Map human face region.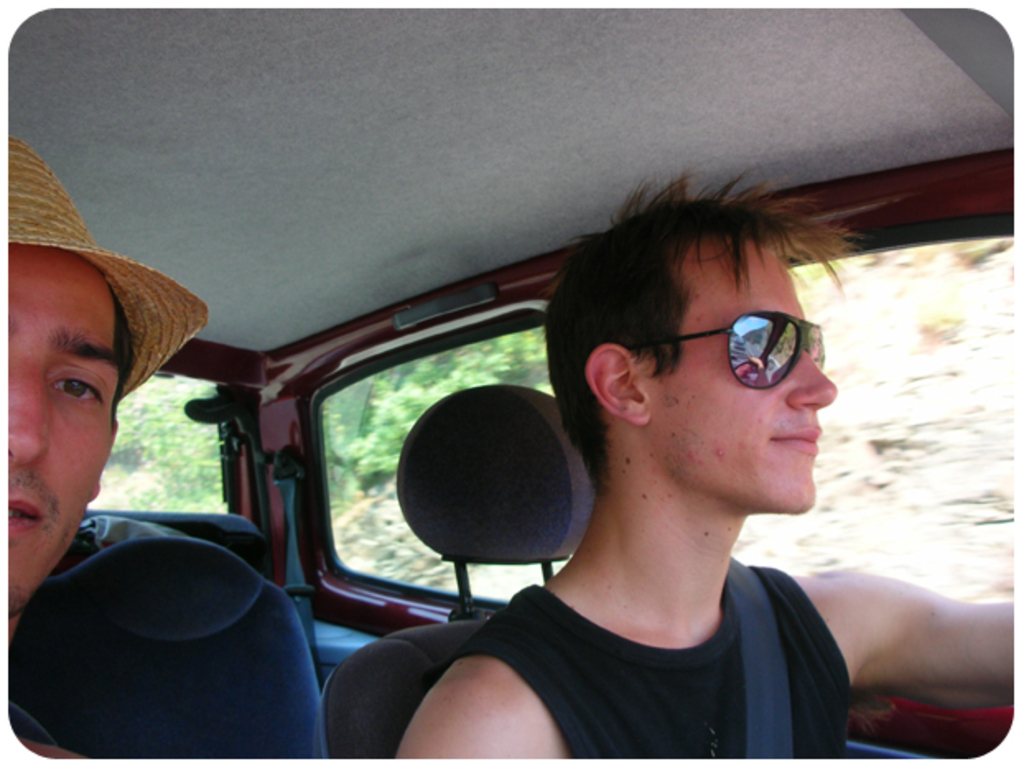
Mapped to {"left": 5, "top": 249, "right": 120, "bottom": 613}.
